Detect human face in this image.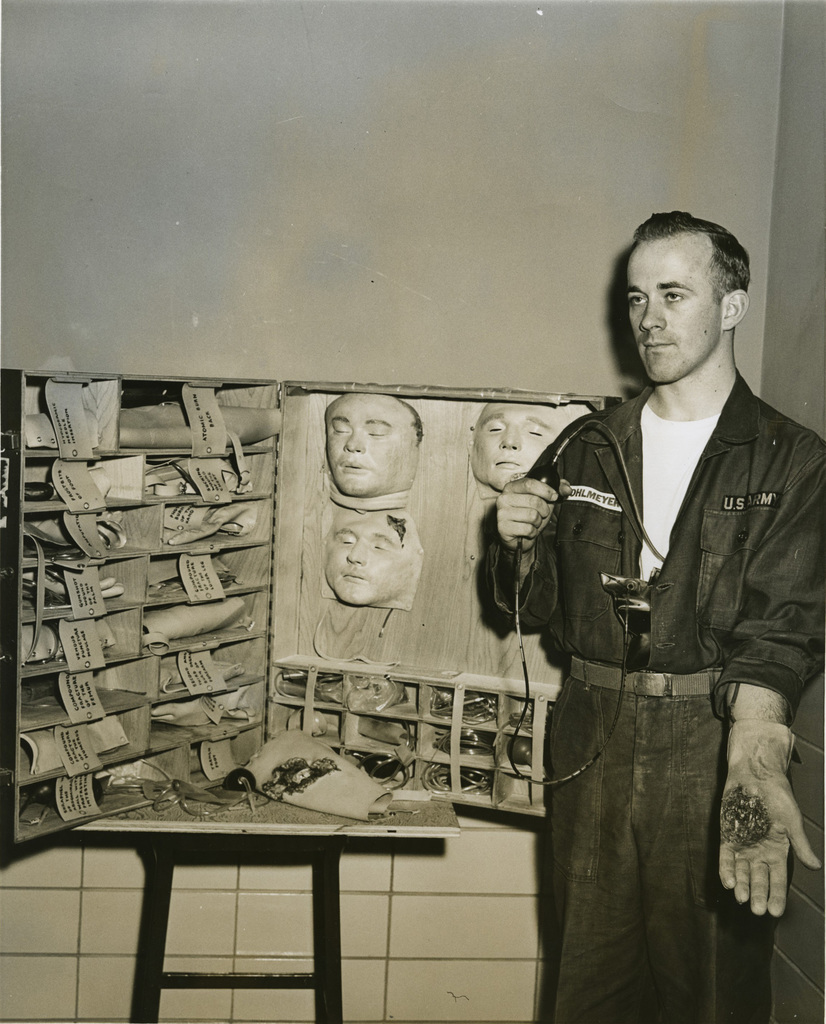
Detection: [x1=313, y1=510, x2=406, y2=605].
